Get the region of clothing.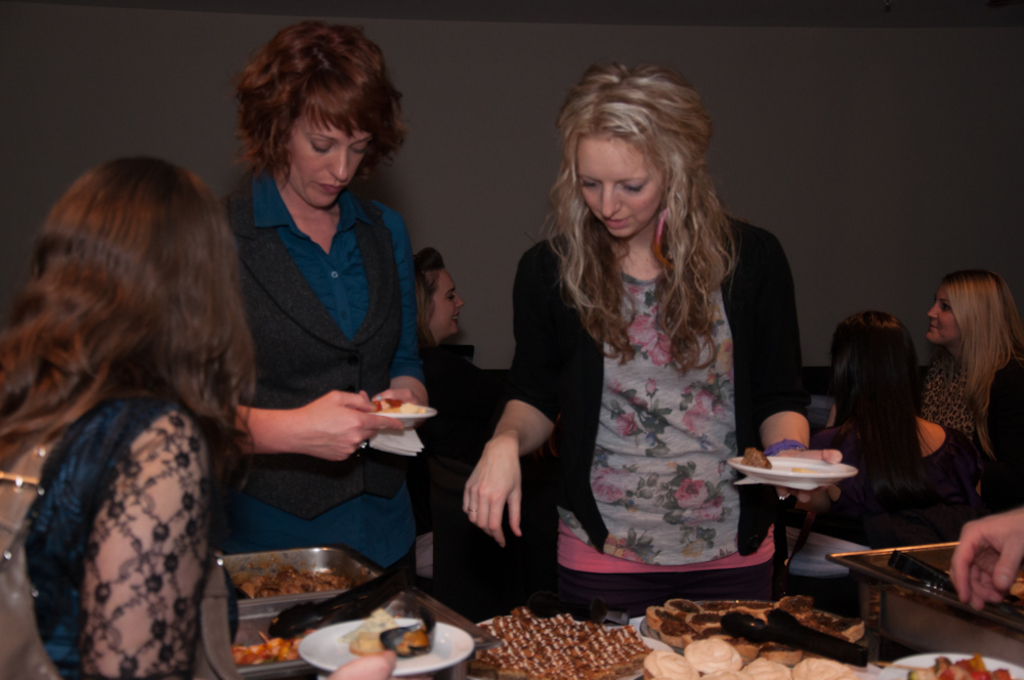
<bbox>514, 186, 811, 586</bbox>.
